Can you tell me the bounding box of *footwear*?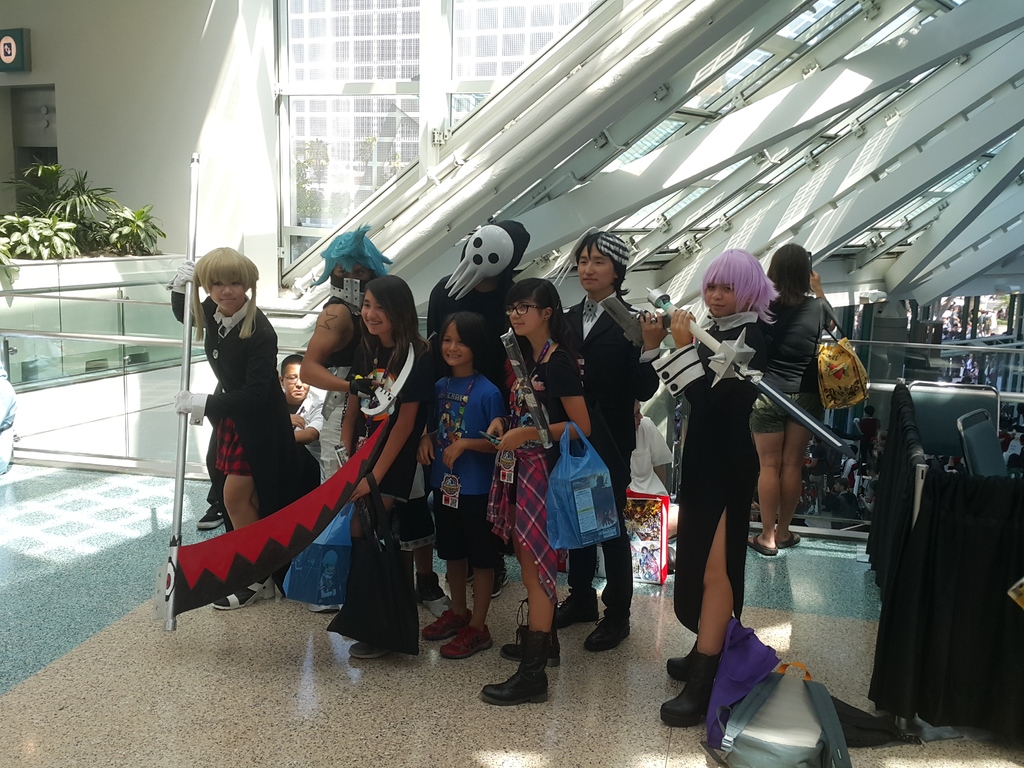
pyautogui.locateOnScreen(477, 630, 546, 706).
